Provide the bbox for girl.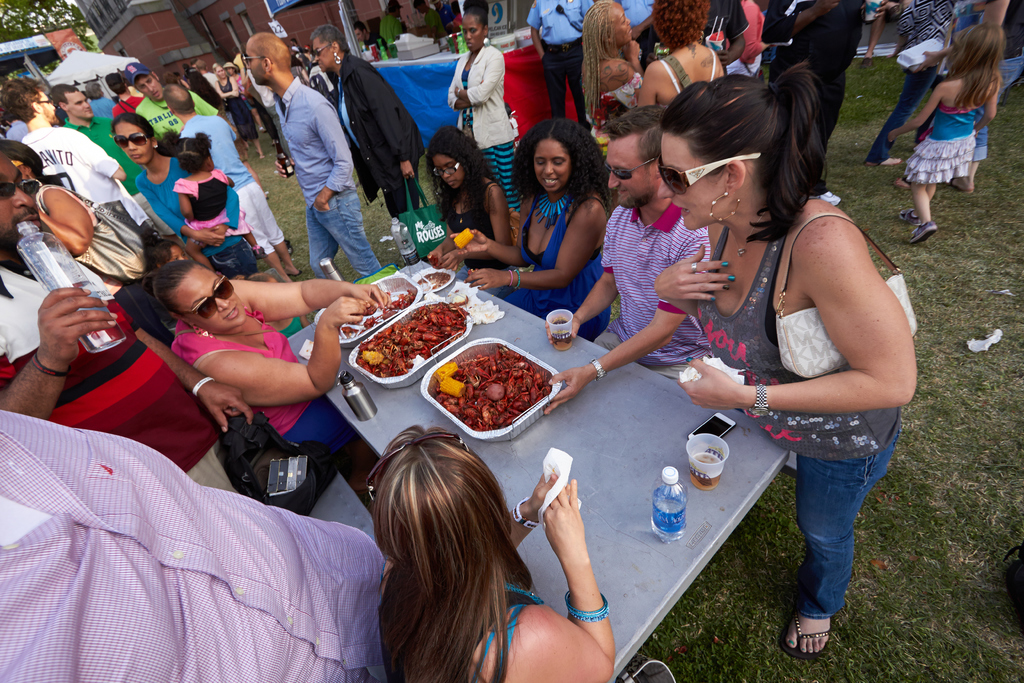
<box>451,120,607,341</box>.
